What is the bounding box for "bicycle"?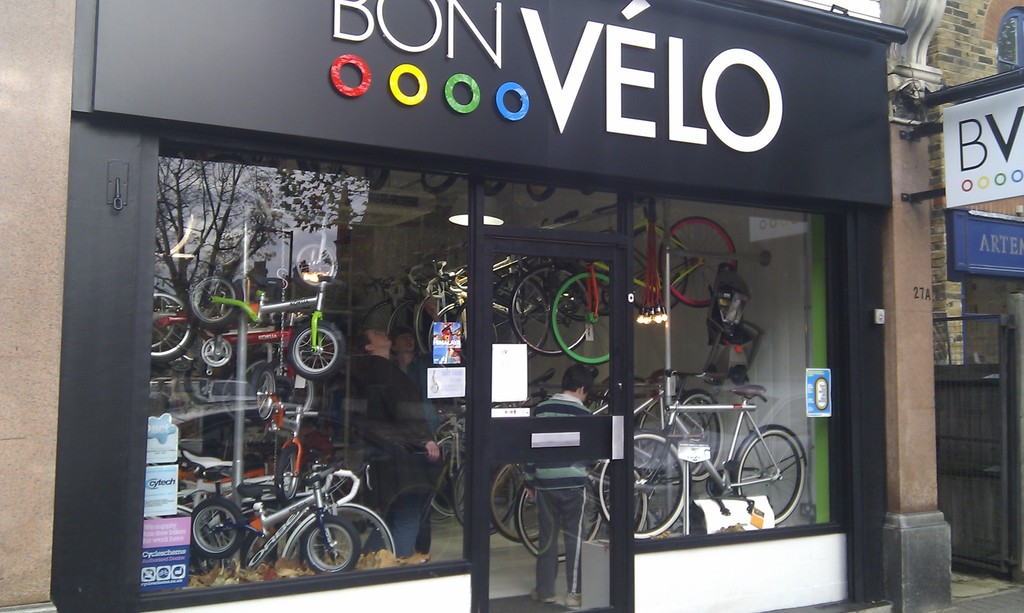
(634,370,834,546).
